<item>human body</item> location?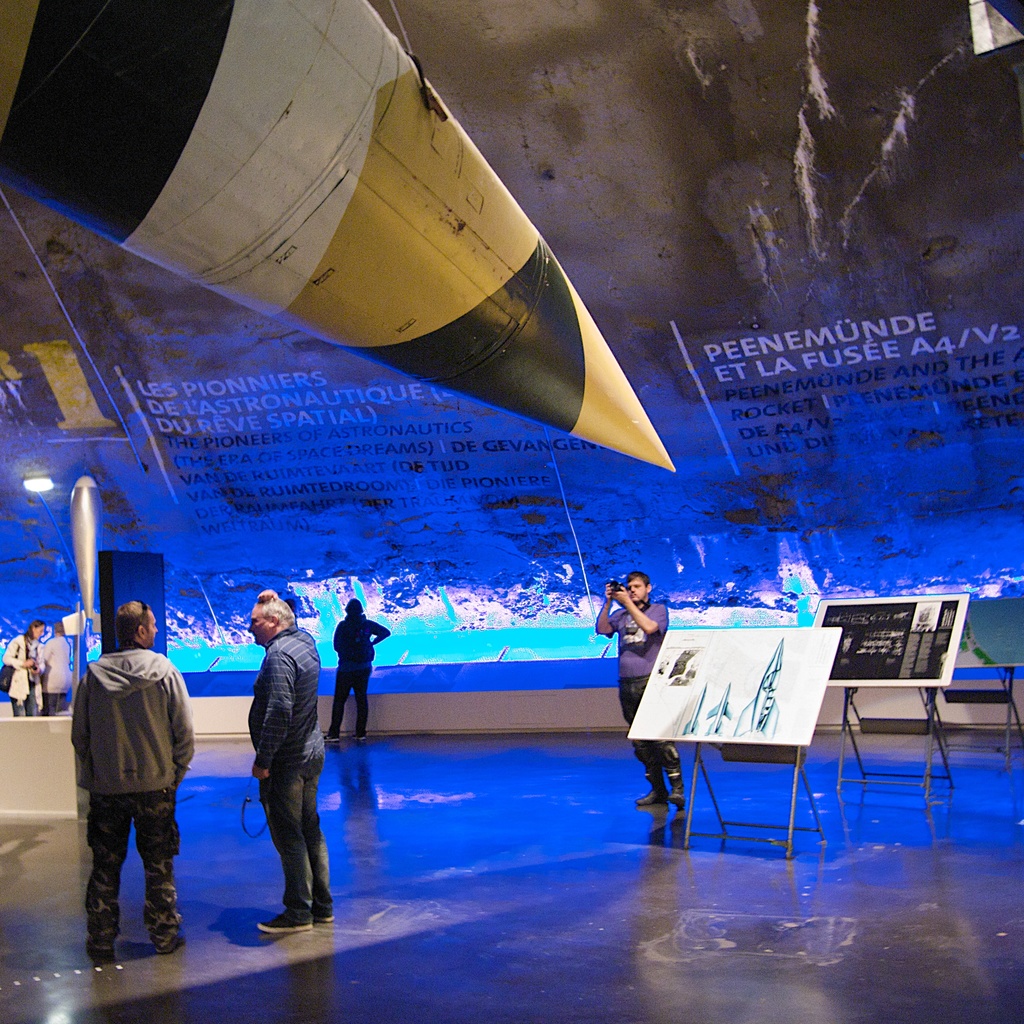
rect(0, 617, 39, 711)
